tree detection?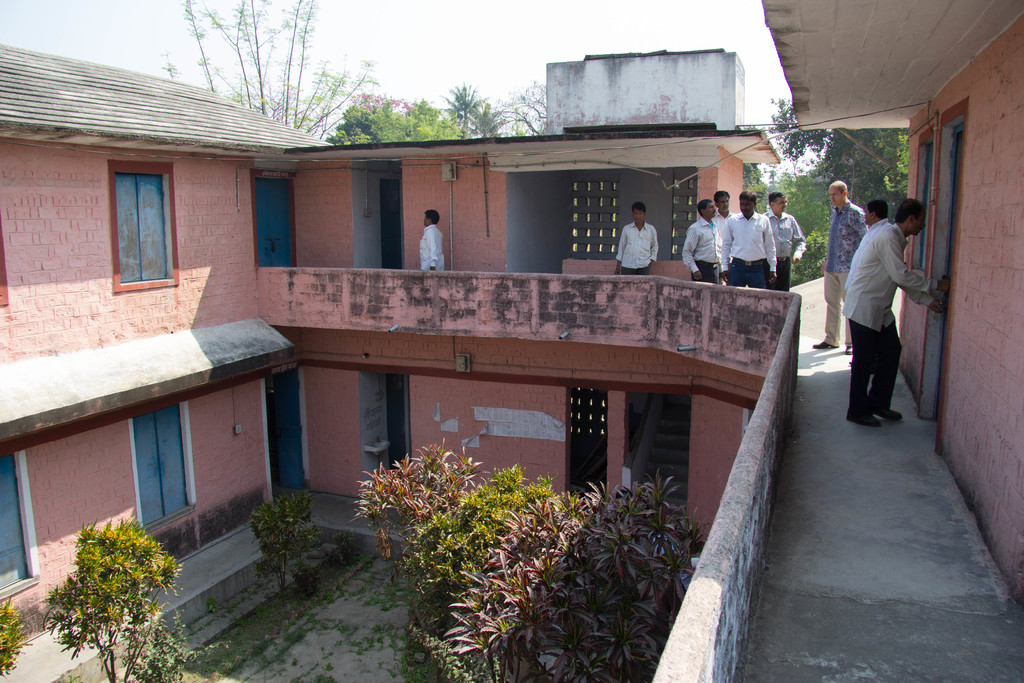
33,507,171,666
